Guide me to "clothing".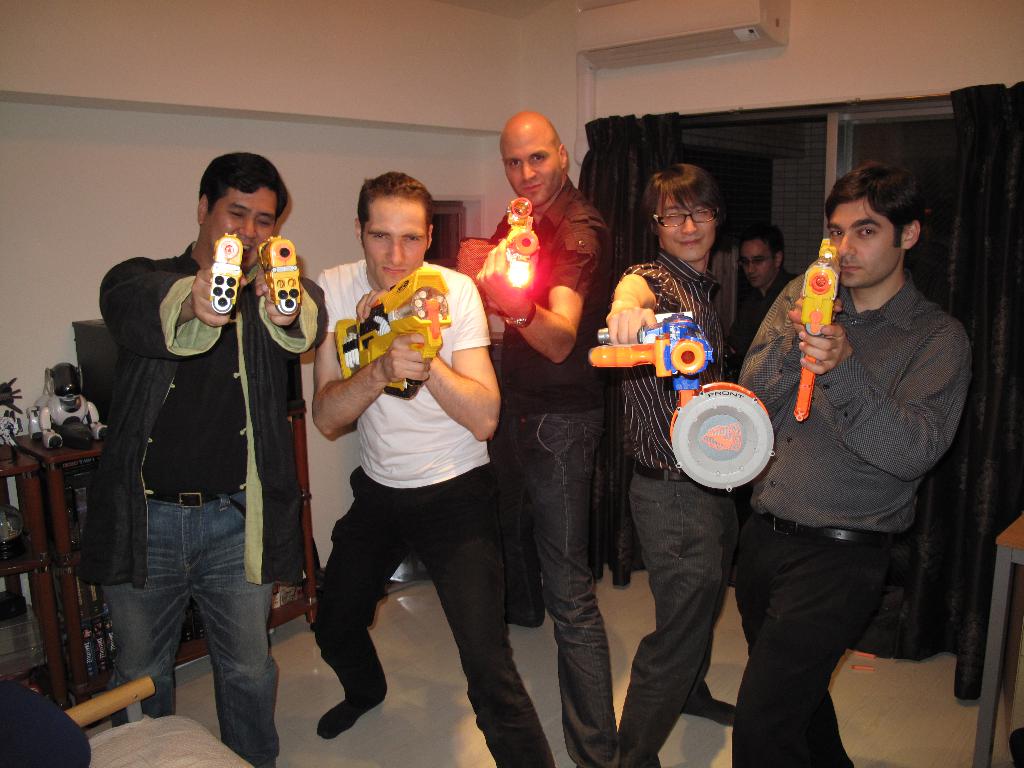
Guidance: Rect(99, 236, 330, 767).
